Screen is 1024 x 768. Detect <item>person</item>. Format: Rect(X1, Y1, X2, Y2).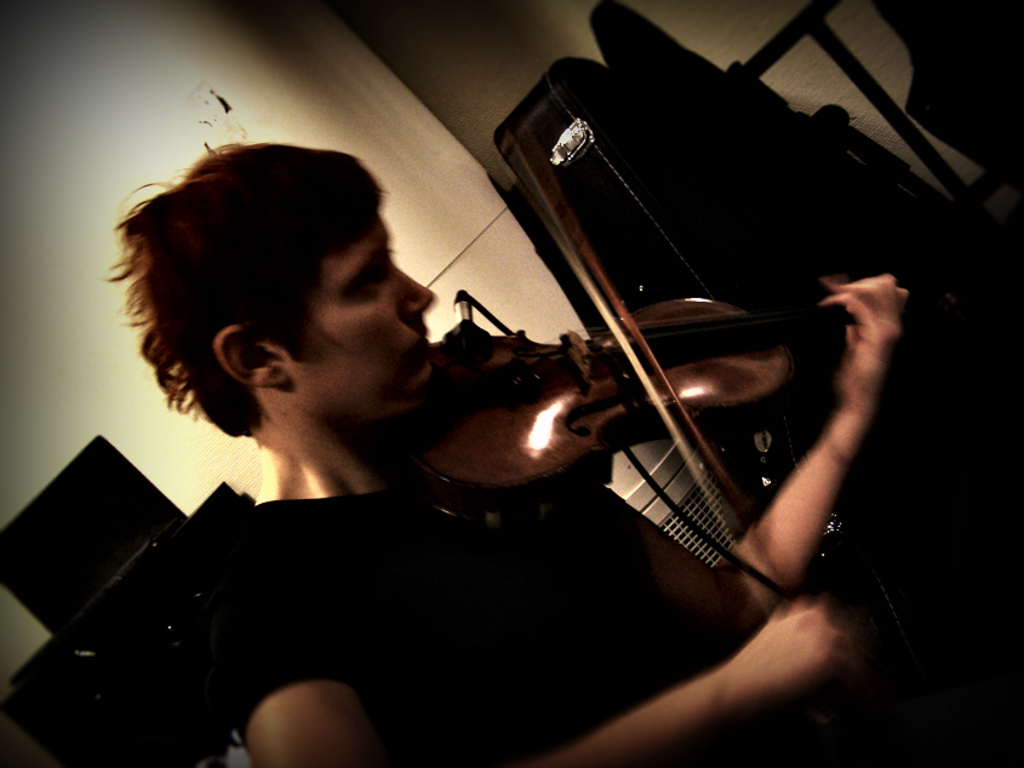
Rect(109, 144, 914, 767).
